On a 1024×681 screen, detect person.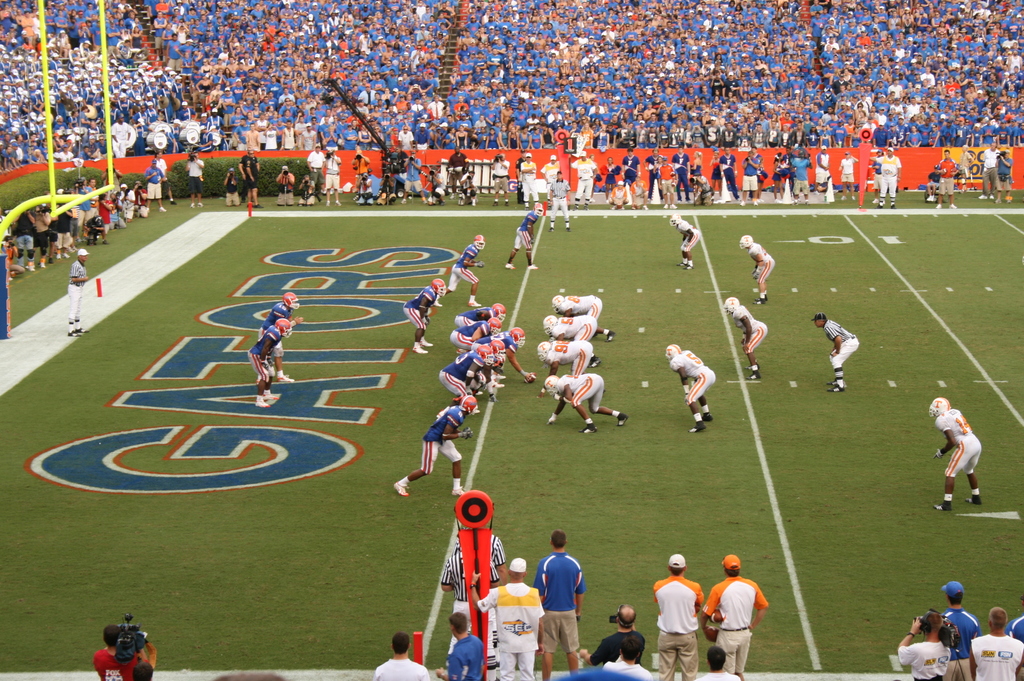
<box>593,608,648,663</box>.
